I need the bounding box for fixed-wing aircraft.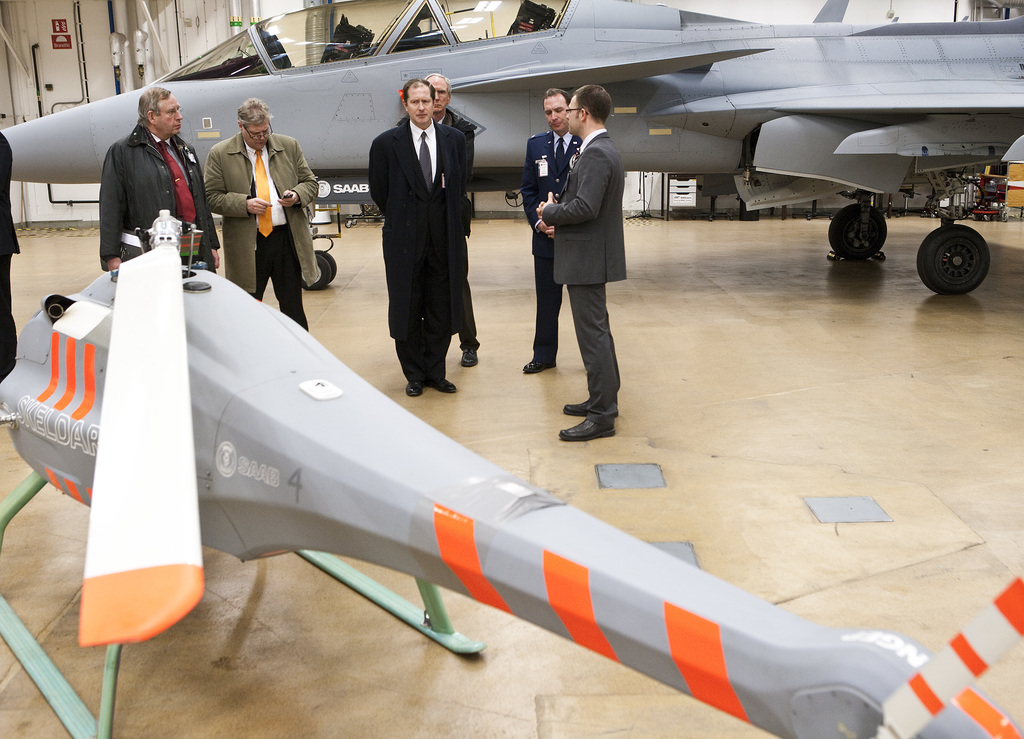
Here it is: 3 0 1023 296.
